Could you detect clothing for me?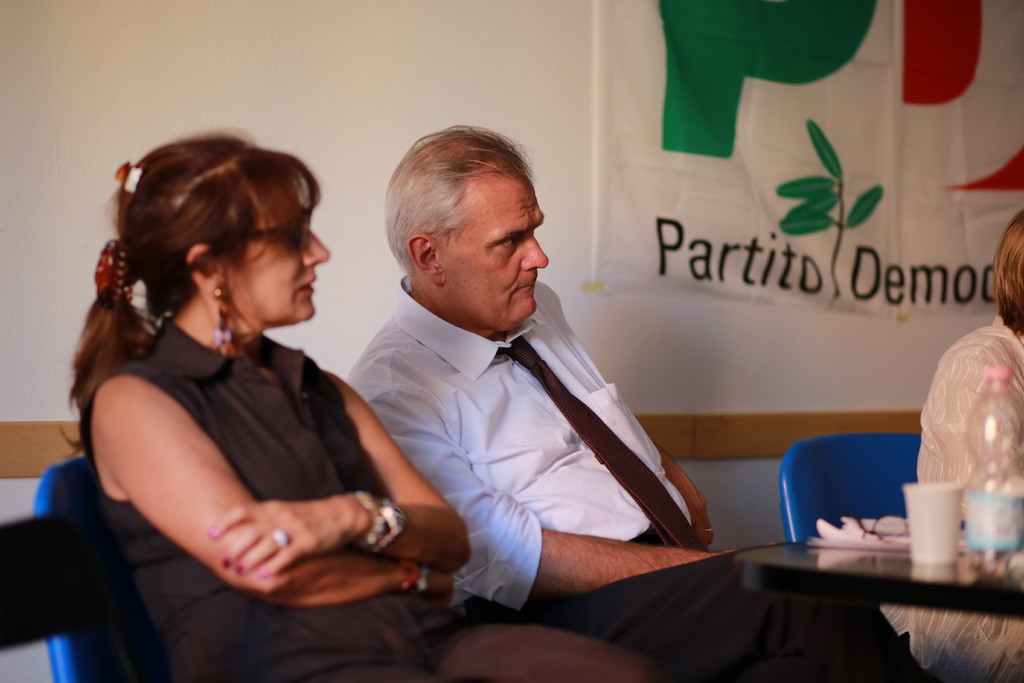
Detection result: box=[348, 273, 938, 682].
